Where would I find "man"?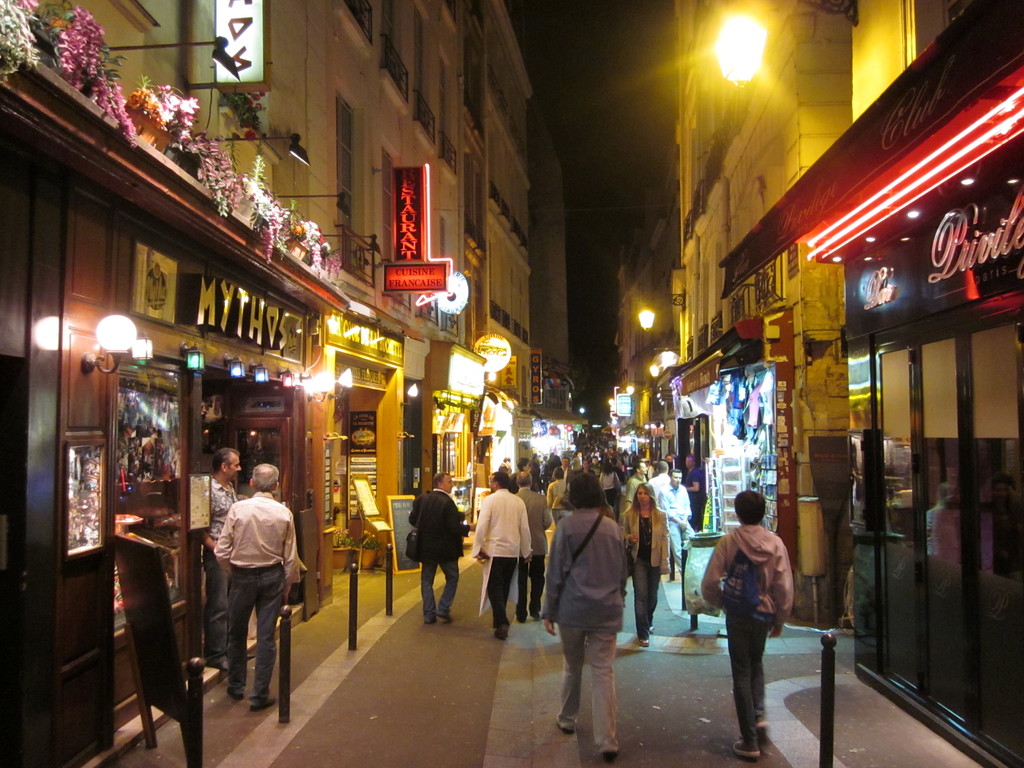
At bbox(499, 456, 511, 474).
